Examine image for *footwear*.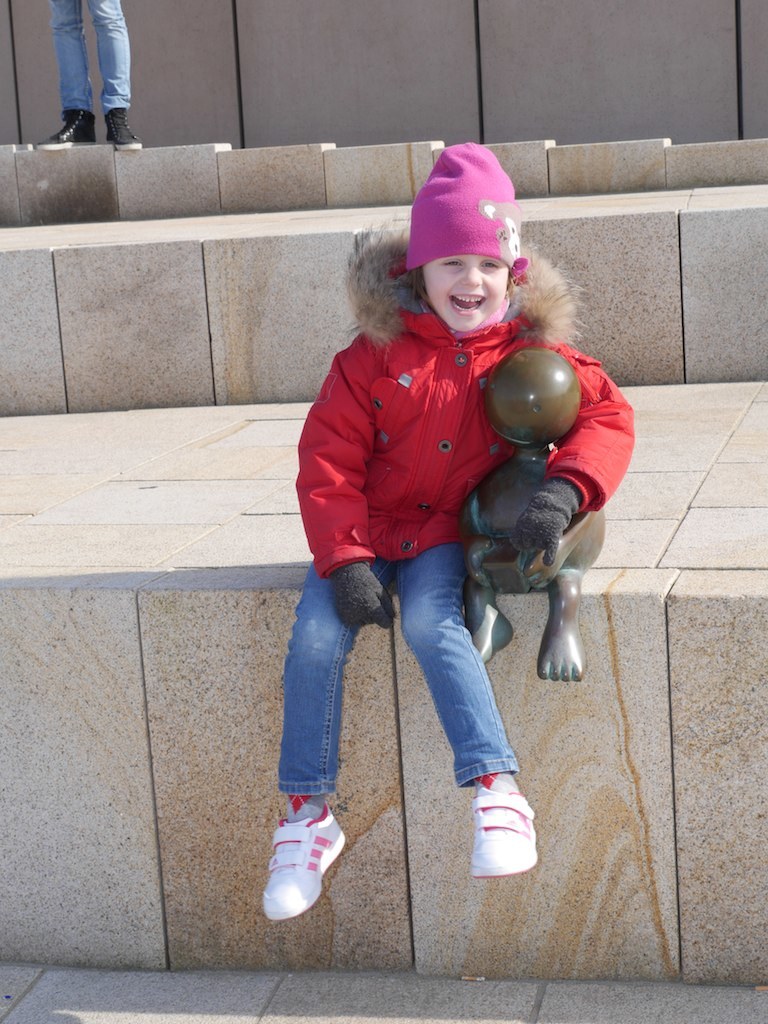
Examination result: bbox=(105, 109, 141, 148).
